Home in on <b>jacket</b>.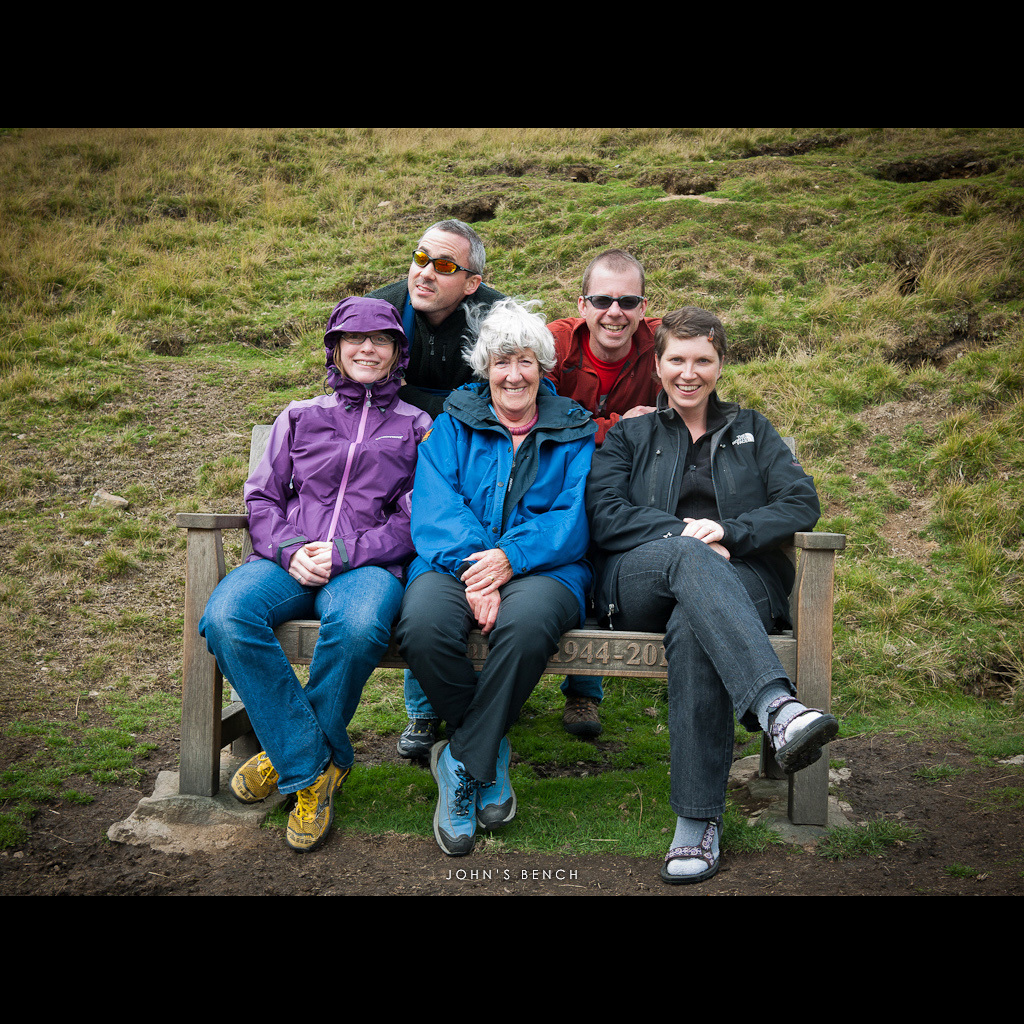
Homed in at detection(233, 291, 437, 582).
